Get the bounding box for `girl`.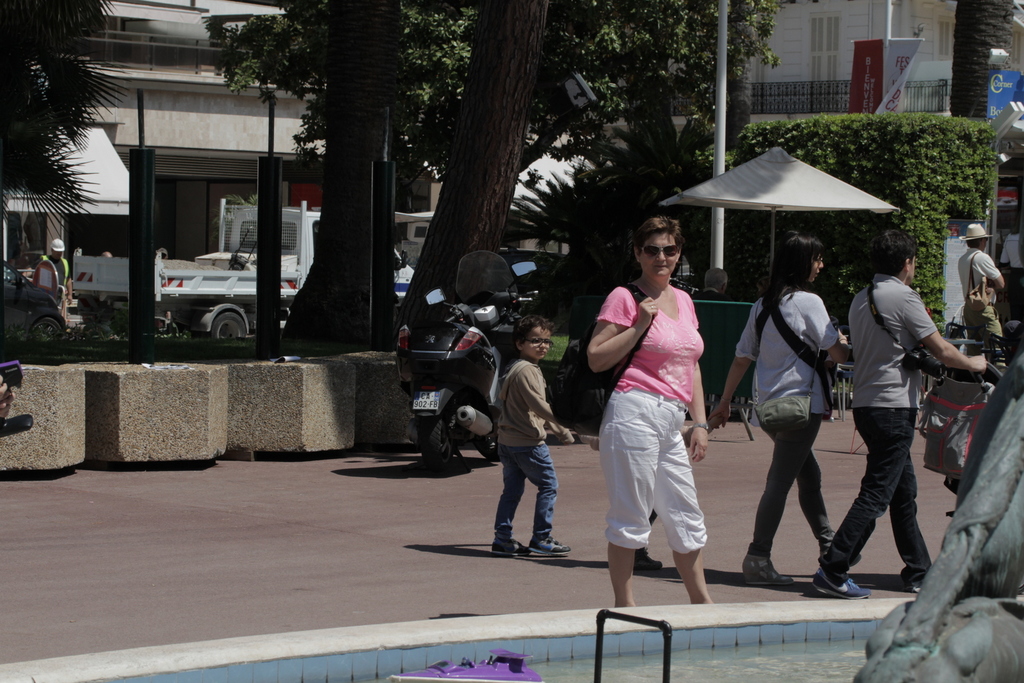
crop(488, 319, 582, 558).
